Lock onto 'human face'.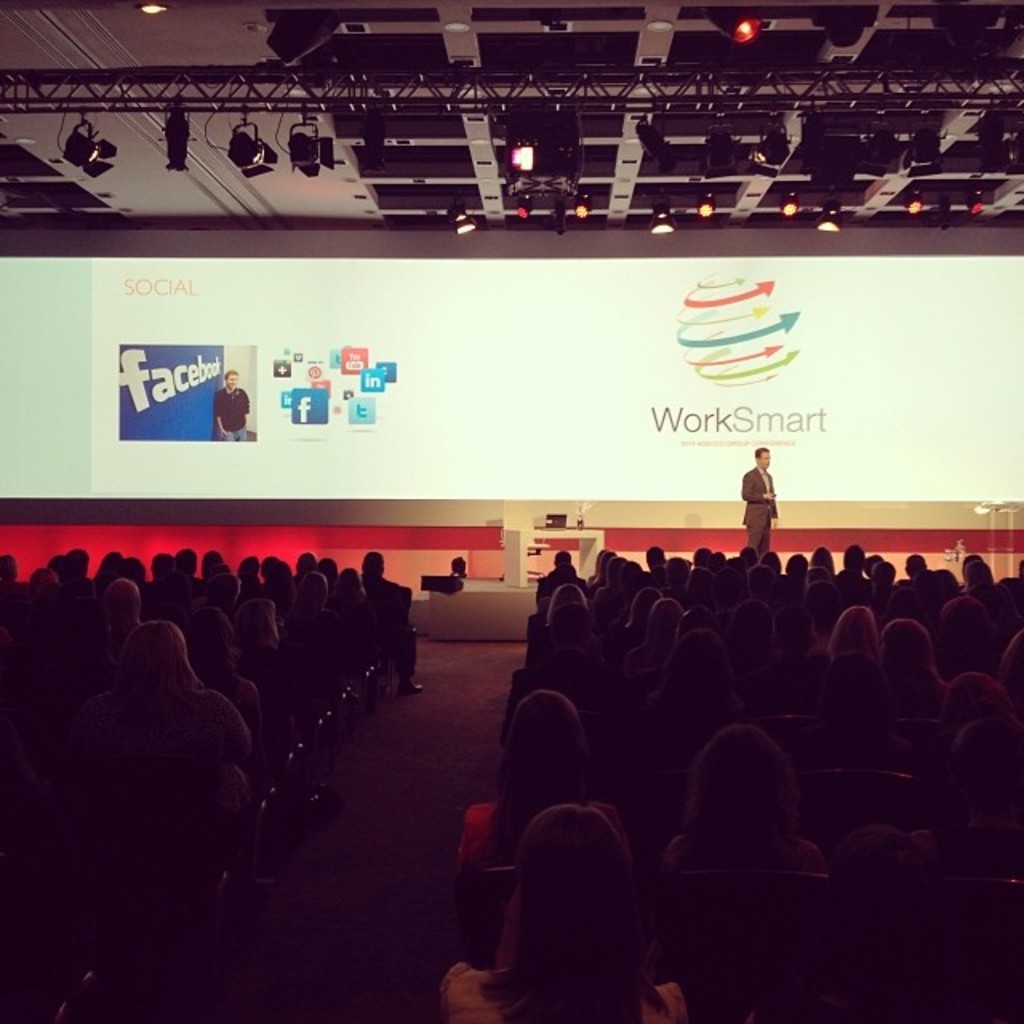
Locked: bbox=(758, 450, 773, 467).
